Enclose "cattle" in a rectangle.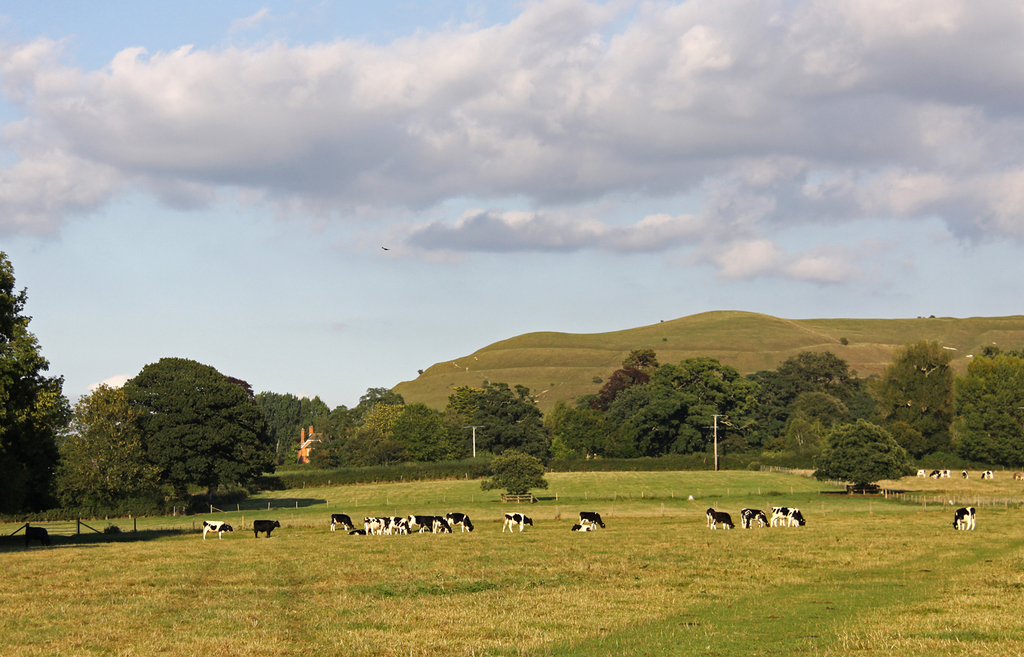
Rect(328, 515, 352, 531).
